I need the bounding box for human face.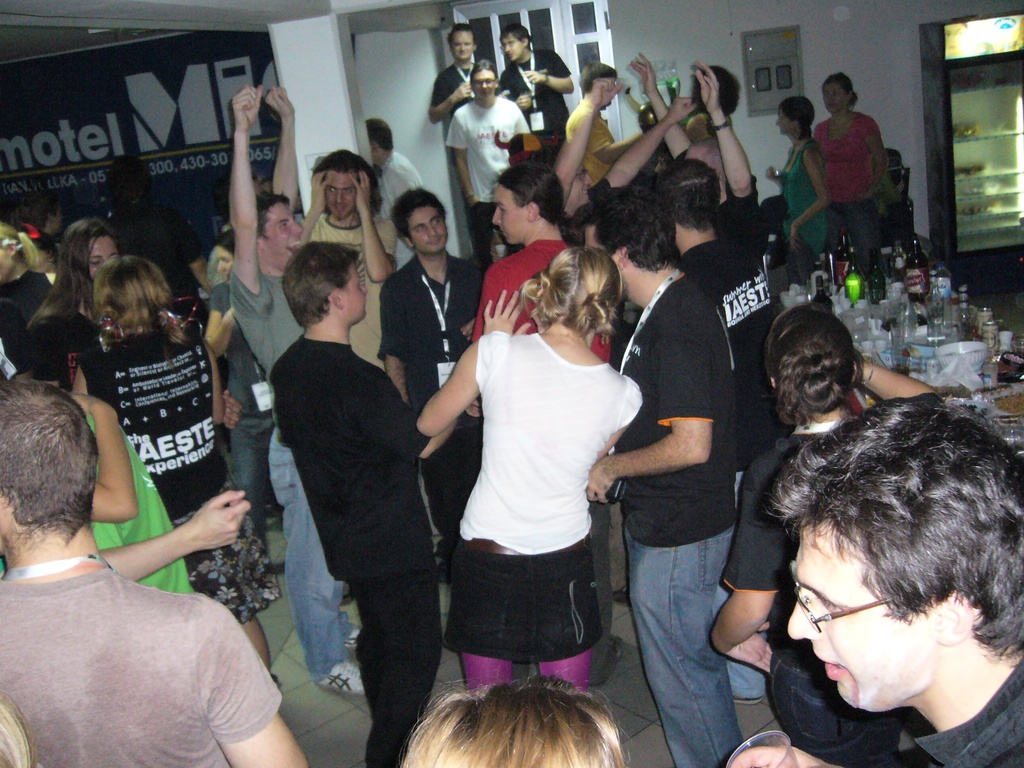
Here it is: {"x1": 267, "y1": 202, "x2": 302, "y2": 271}.
